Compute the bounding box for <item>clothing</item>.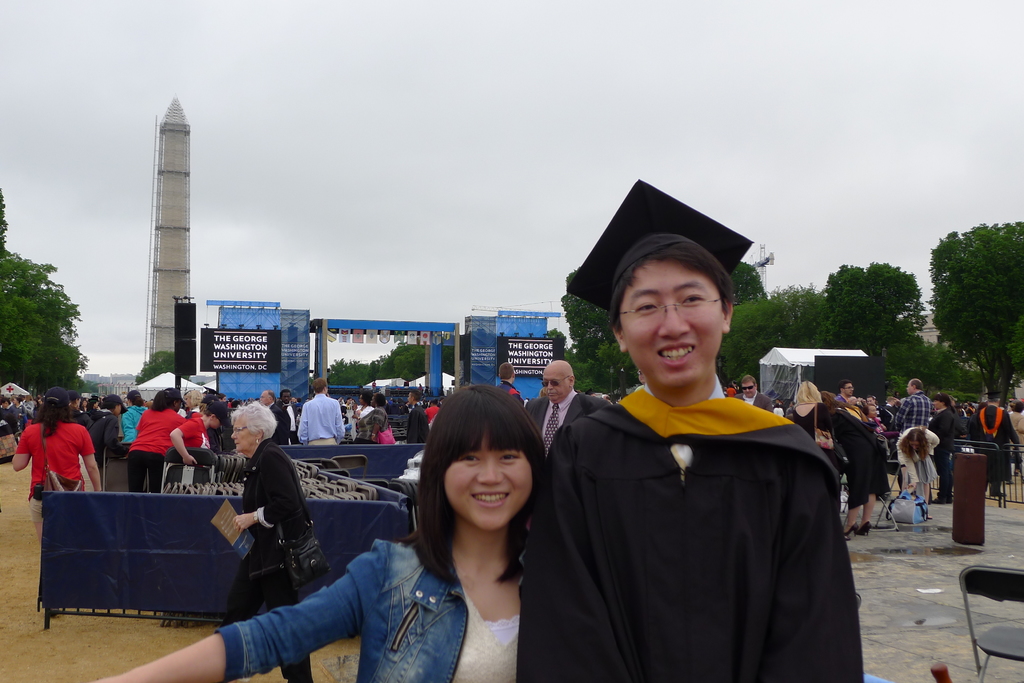
<bbox>774, 409, 785, 417</bbox>.
